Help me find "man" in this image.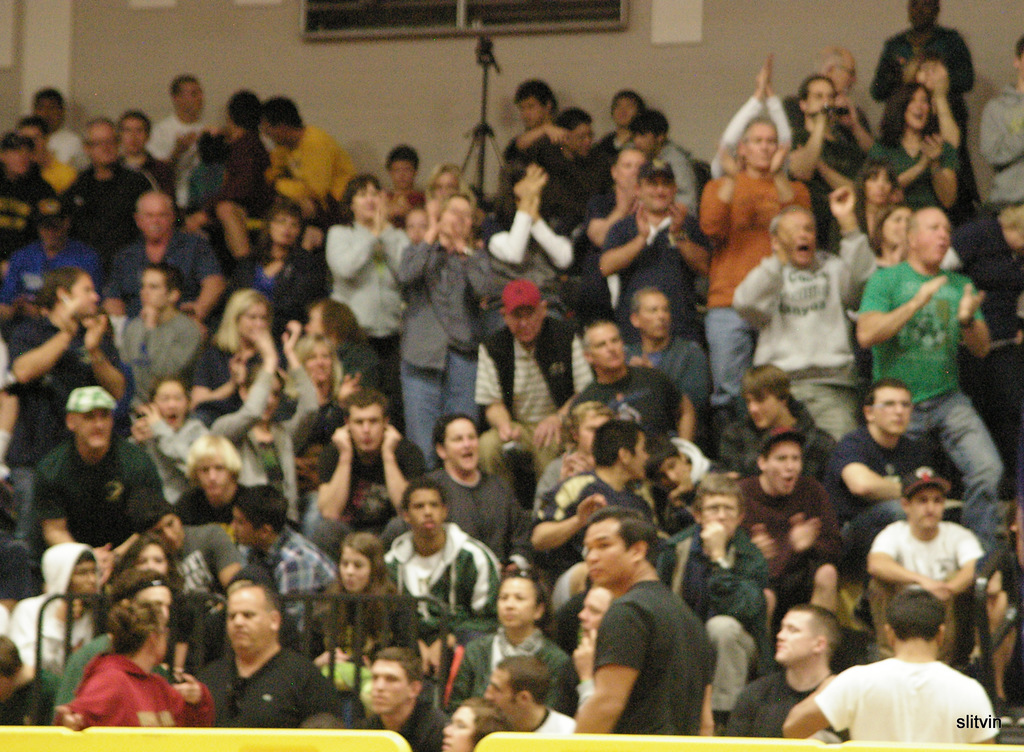
Found it: 260/90/358/223.
